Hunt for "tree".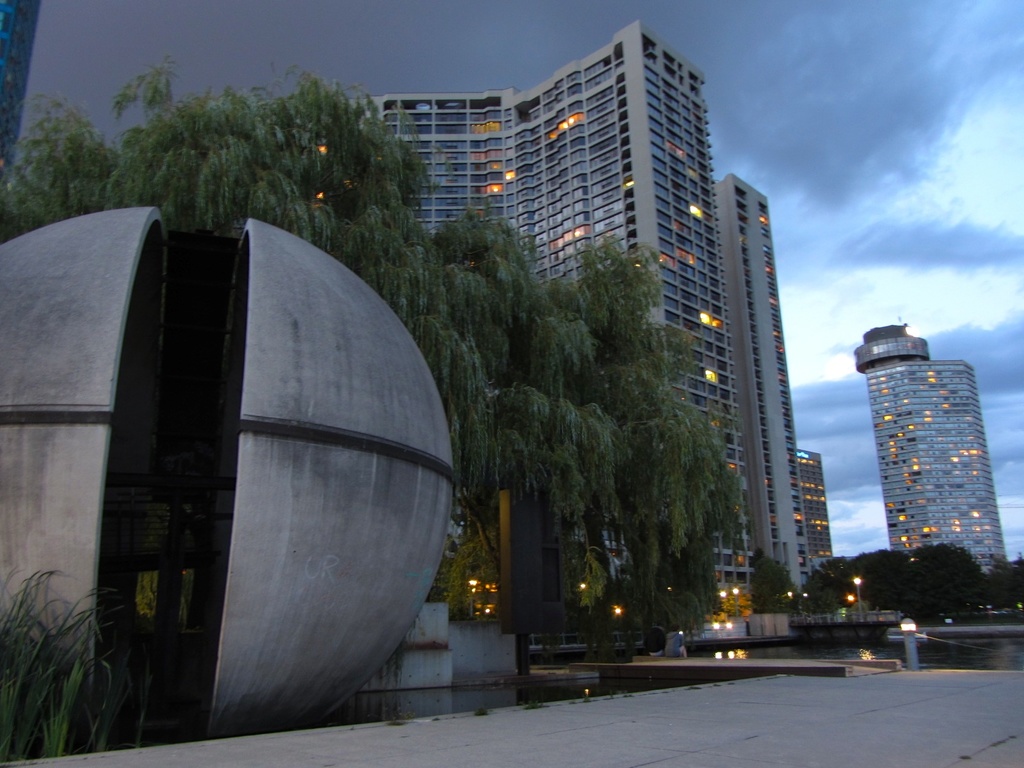
Hunted down at (x1=0, y1=93, x2=110, y2=239).
